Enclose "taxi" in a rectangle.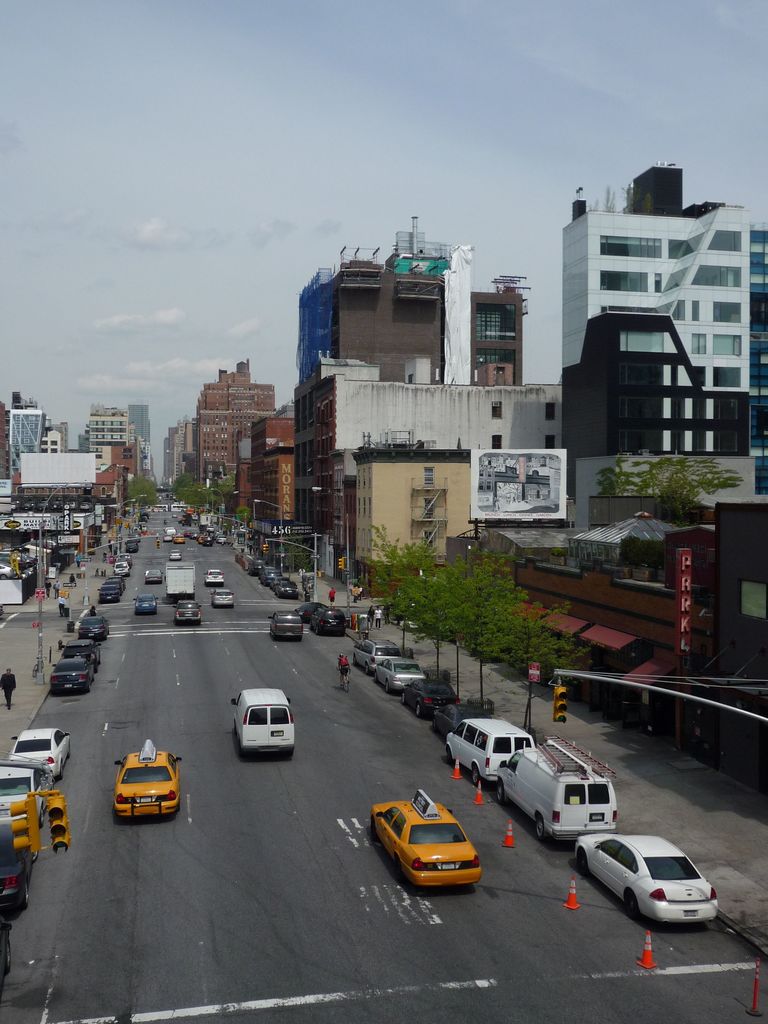
bbox(373, 788, 495, 884).
